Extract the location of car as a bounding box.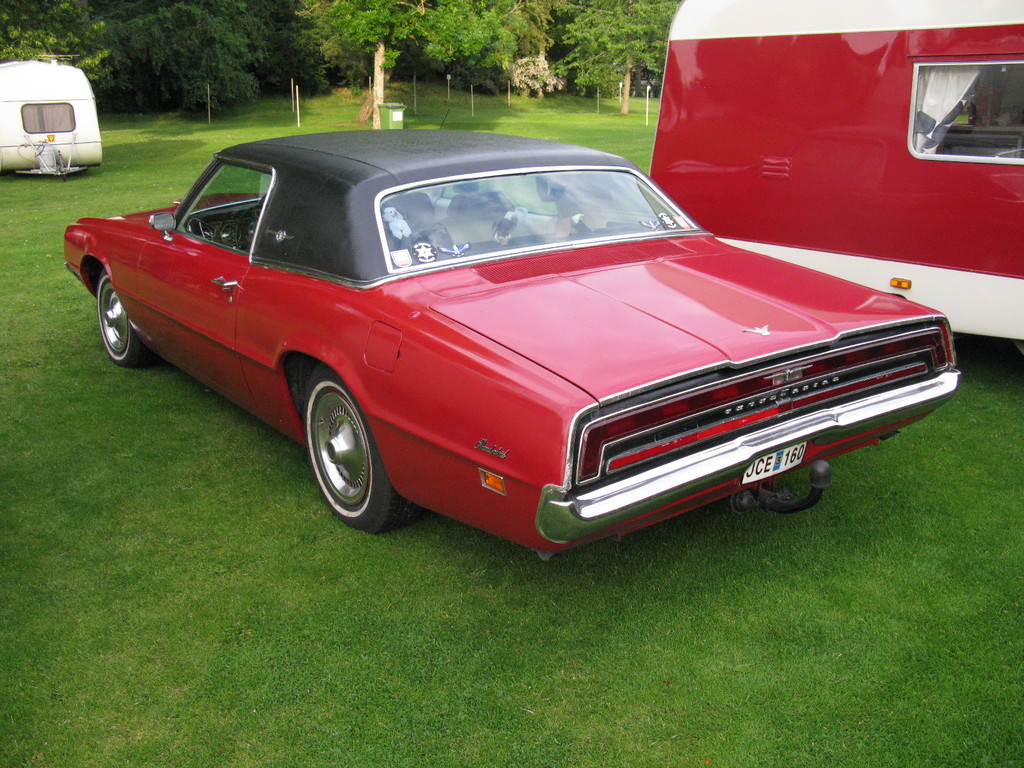
bbox=(64, 141, 975, 548).
